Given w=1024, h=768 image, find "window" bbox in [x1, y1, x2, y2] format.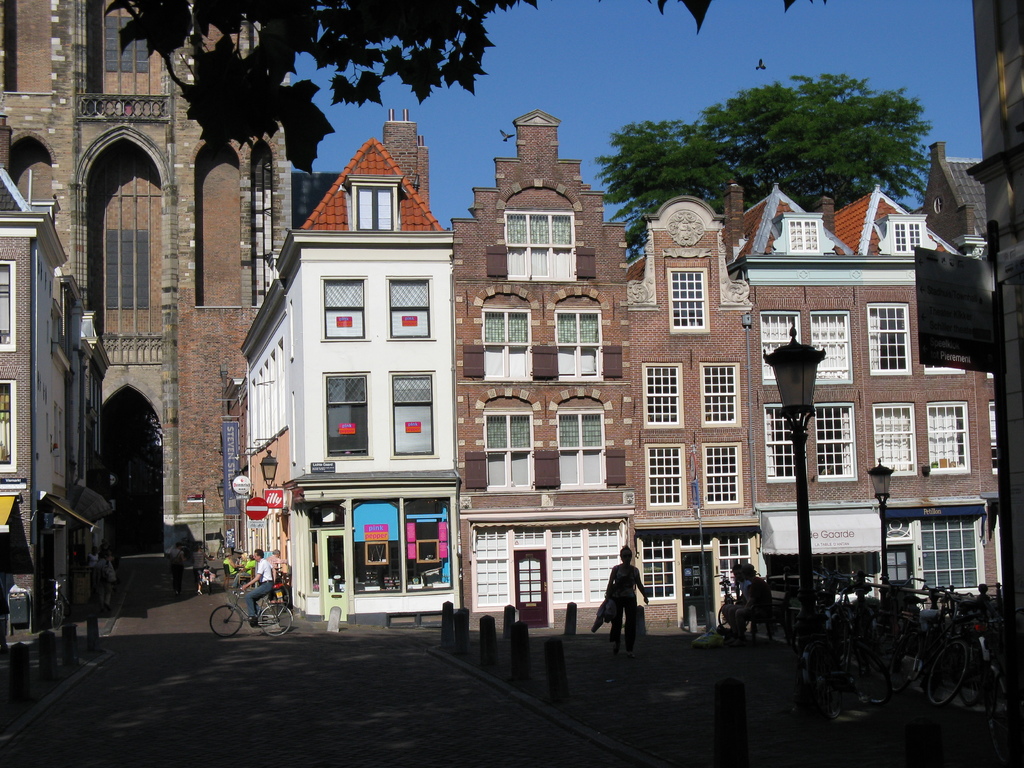
[703, 363, 738, 431].
